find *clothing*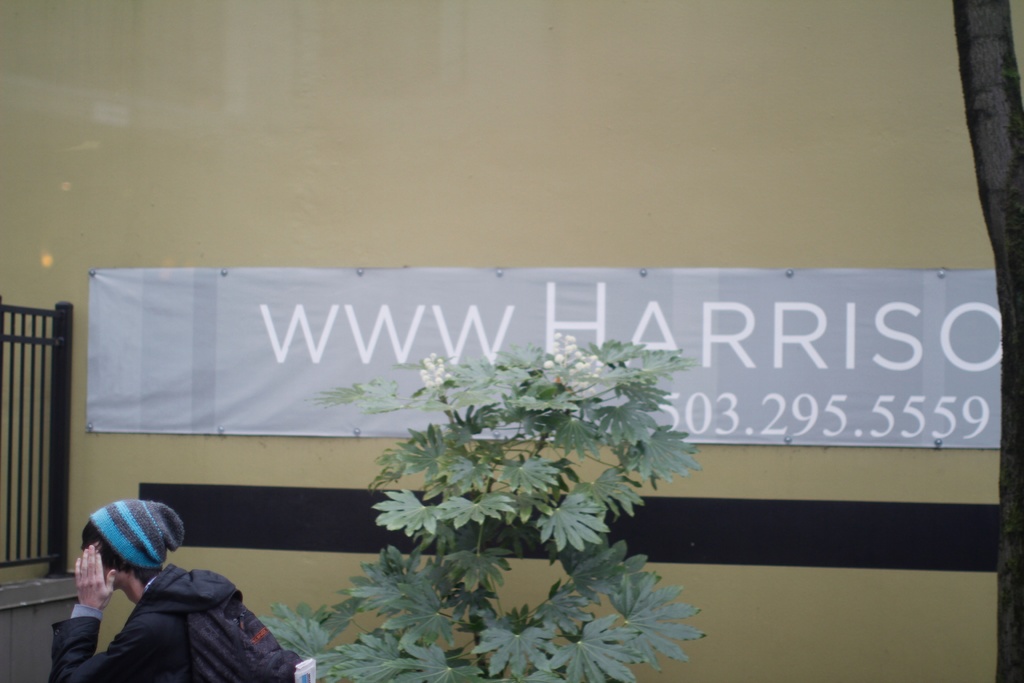
Rect(58, 537, 276, 677)
